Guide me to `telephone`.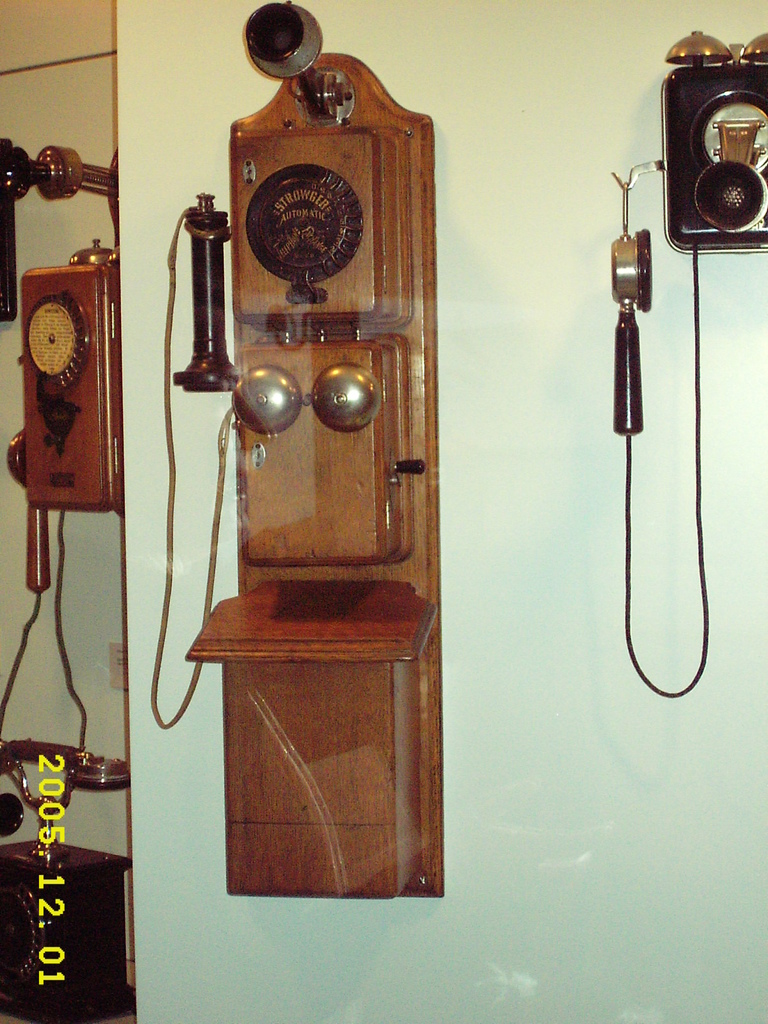
Guidance: l=0, t=127, r=121, b=743.
